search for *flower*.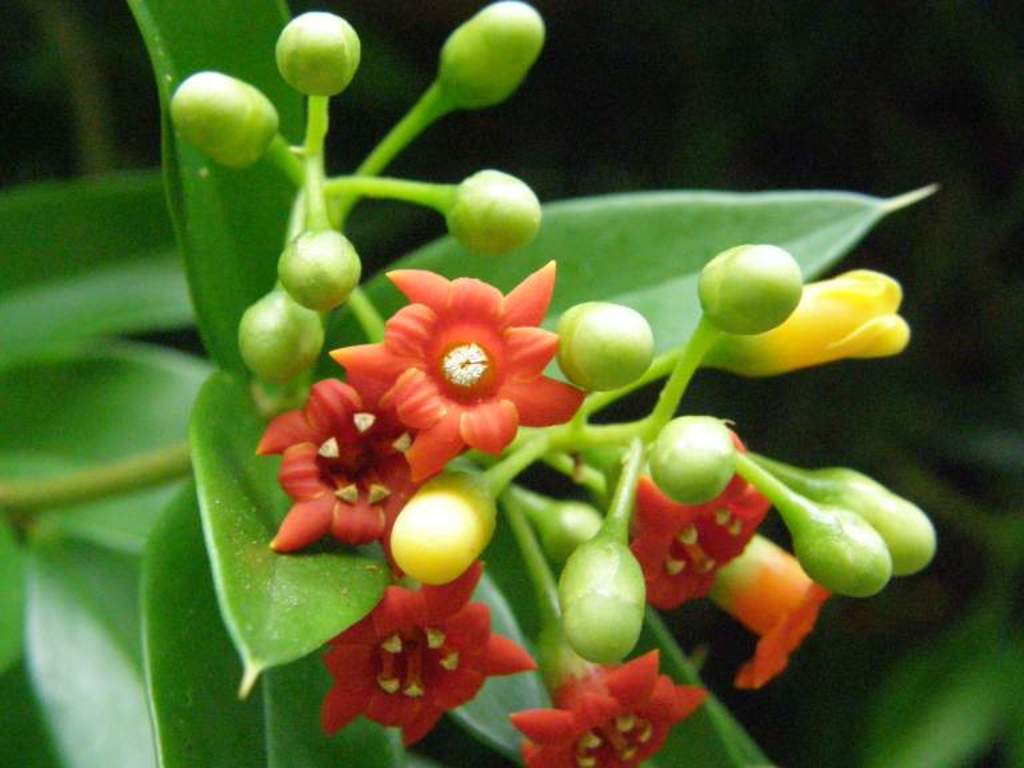
Found at [235,284,335,401].
